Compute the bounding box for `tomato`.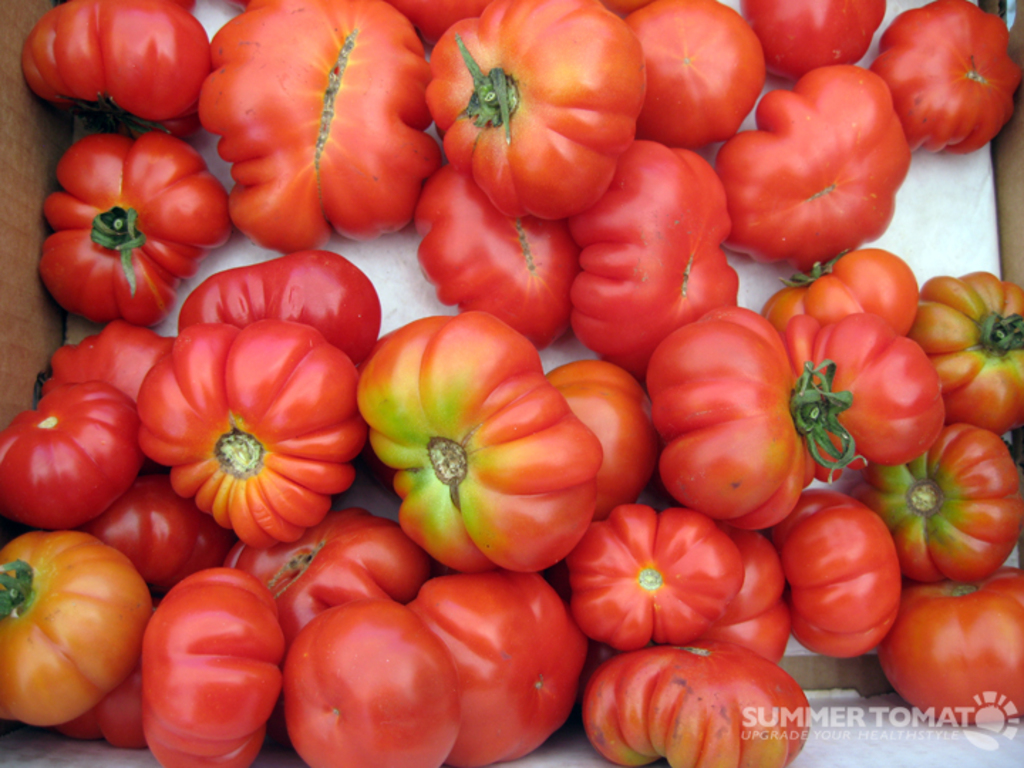
BBox(567, 138, 741, 373).
